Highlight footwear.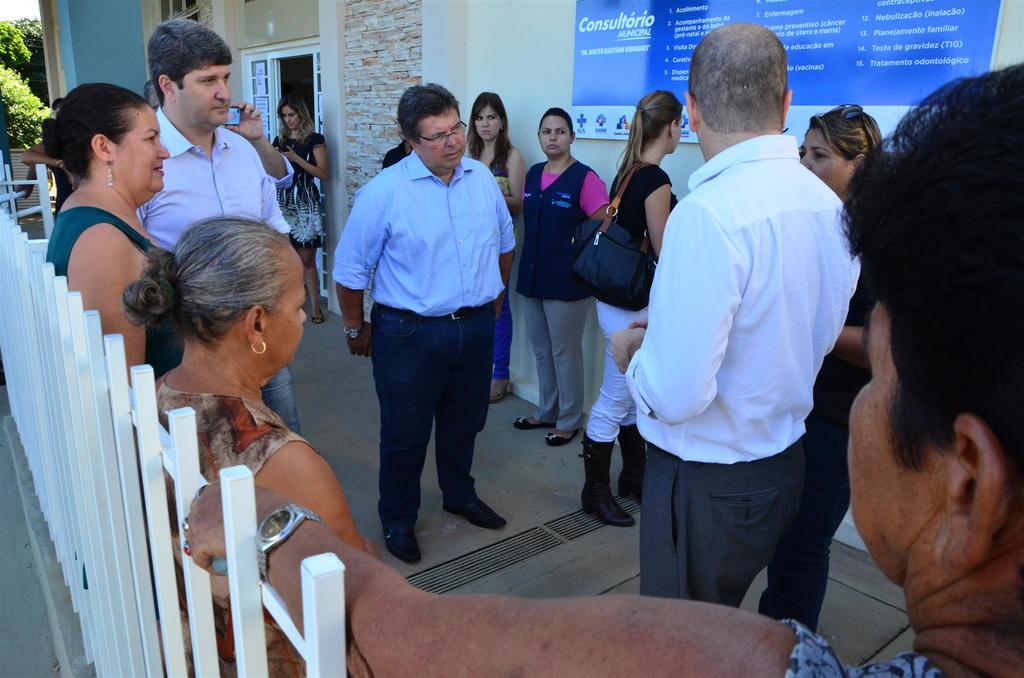
Highlighted region: crop(616, 423, 638, 516).
